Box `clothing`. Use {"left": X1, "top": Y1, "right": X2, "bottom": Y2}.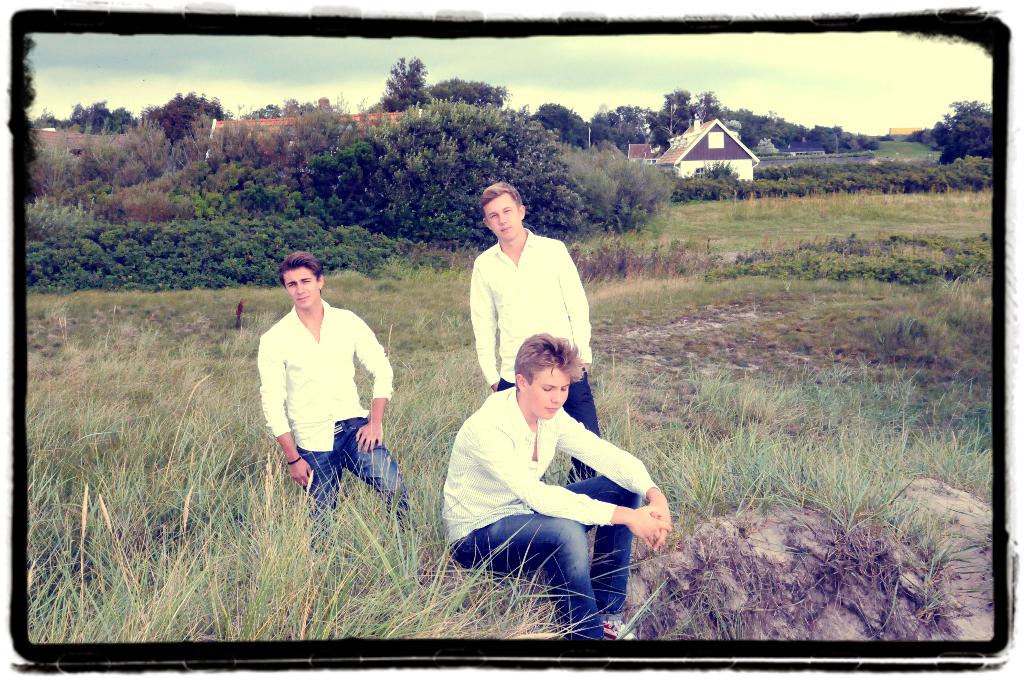
{"left": 471, "top": 227, "right": 601, "bottom": 479}.
